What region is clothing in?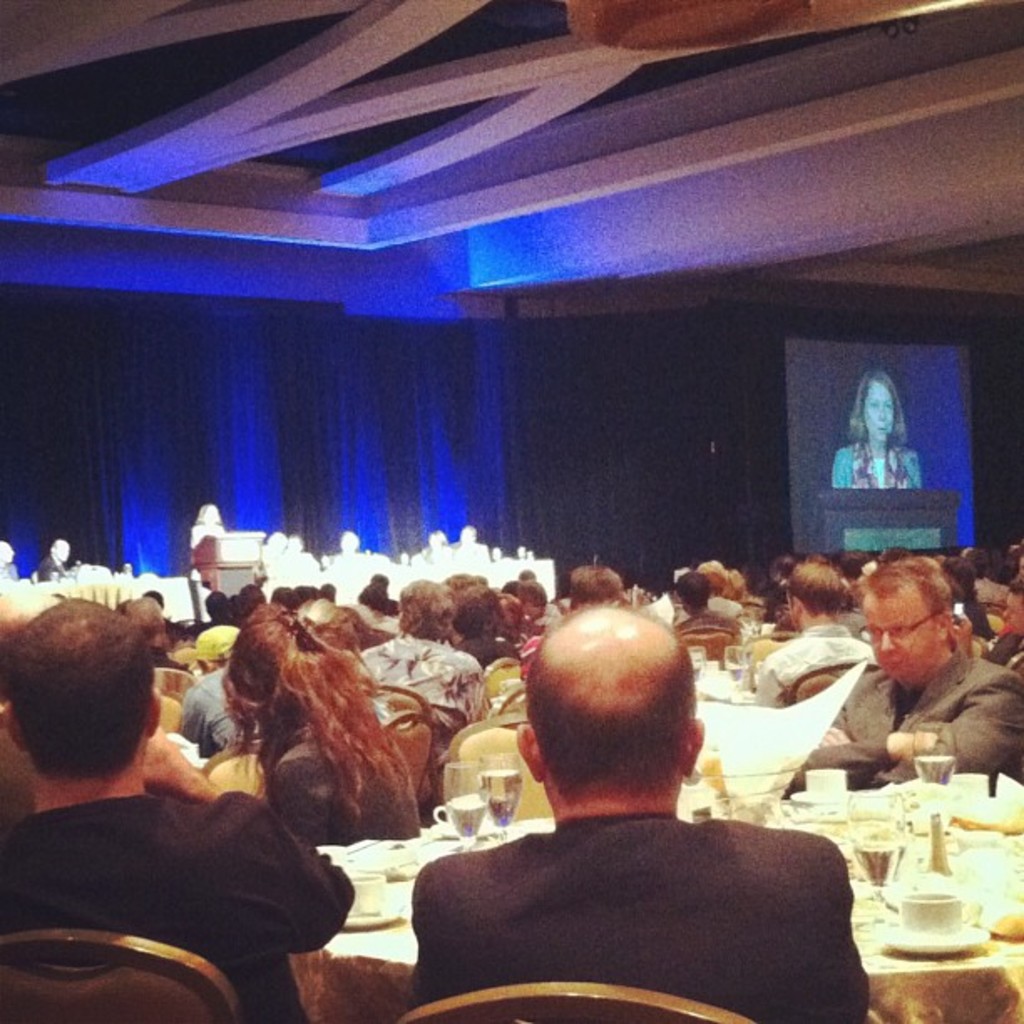
l=703, t=596, r=741, b=617.
